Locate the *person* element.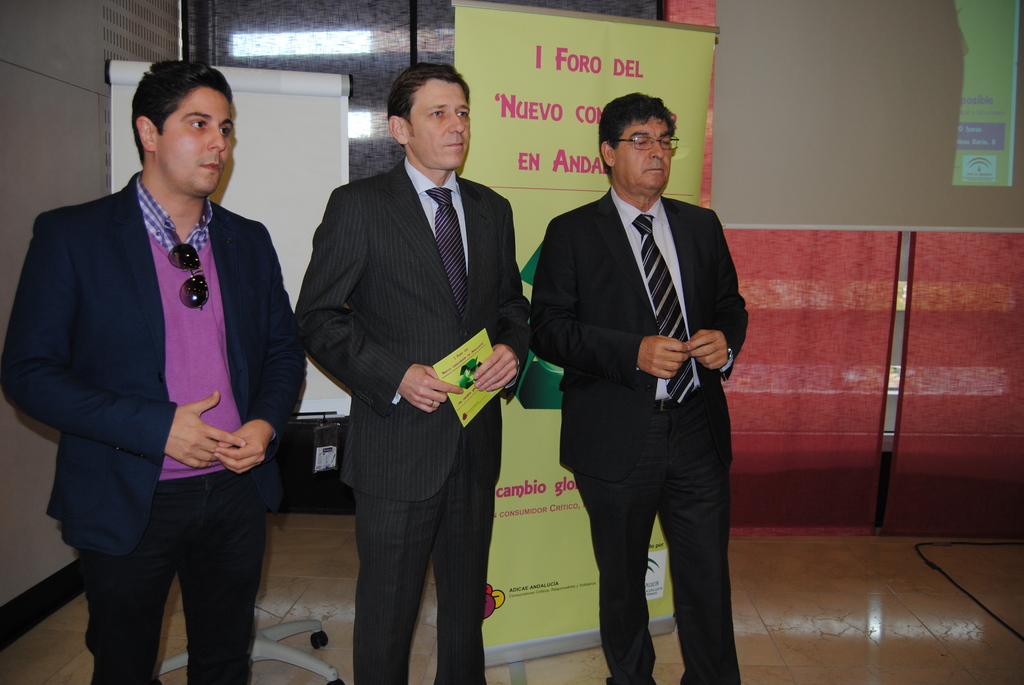
Element bbox: 529/91/754/684.
